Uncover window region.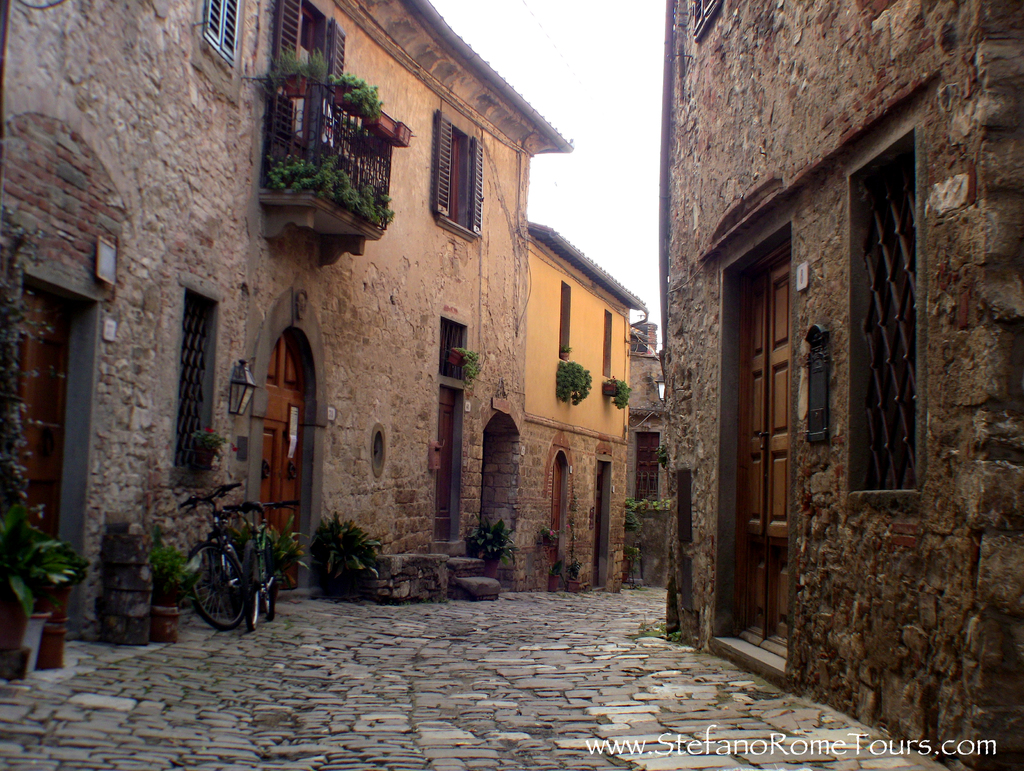
Uncovered: {"x1": 599, "y1": 304, "x2": 616, "y2": 378}.
